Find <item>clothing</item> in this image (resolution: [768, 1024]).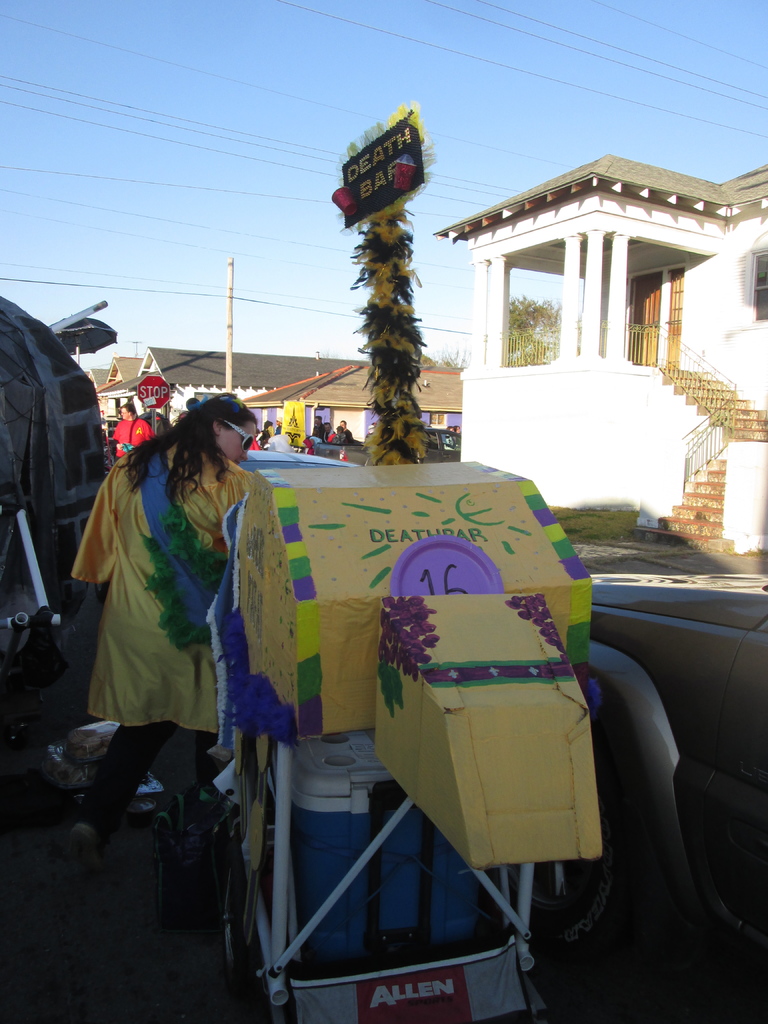
{"left": 69, "top": 387, "right": 277, "bottom": 820}.
